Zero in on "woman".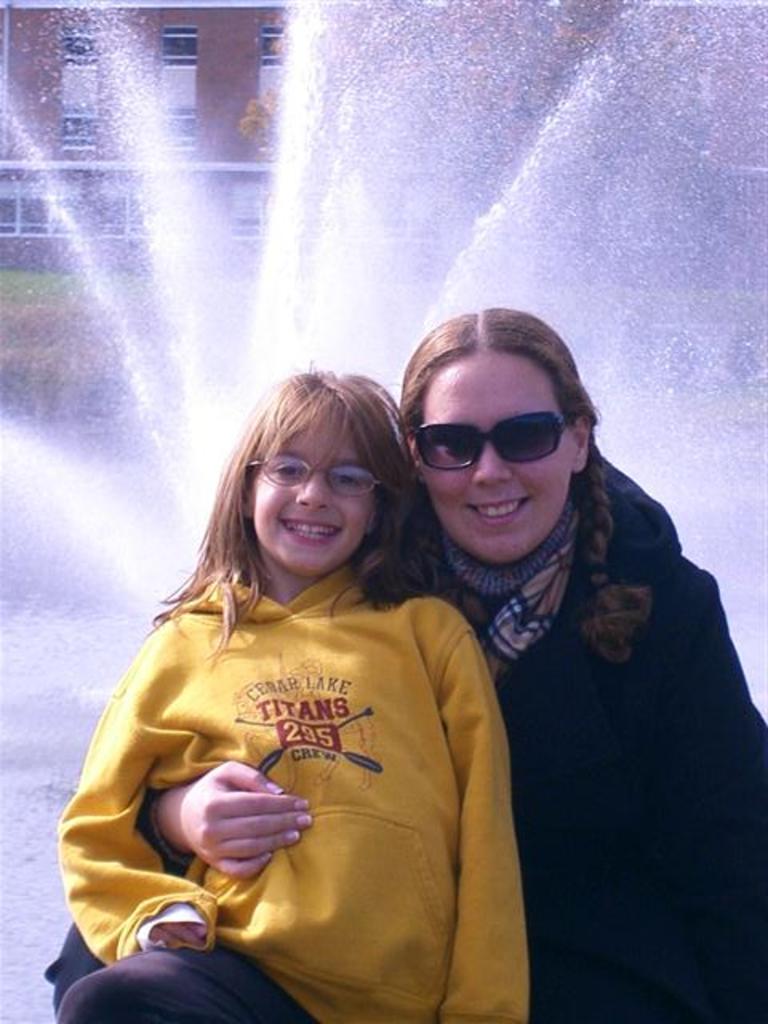
Zeroed in: x1=46, y1=314, x2=766, y2=1022.
